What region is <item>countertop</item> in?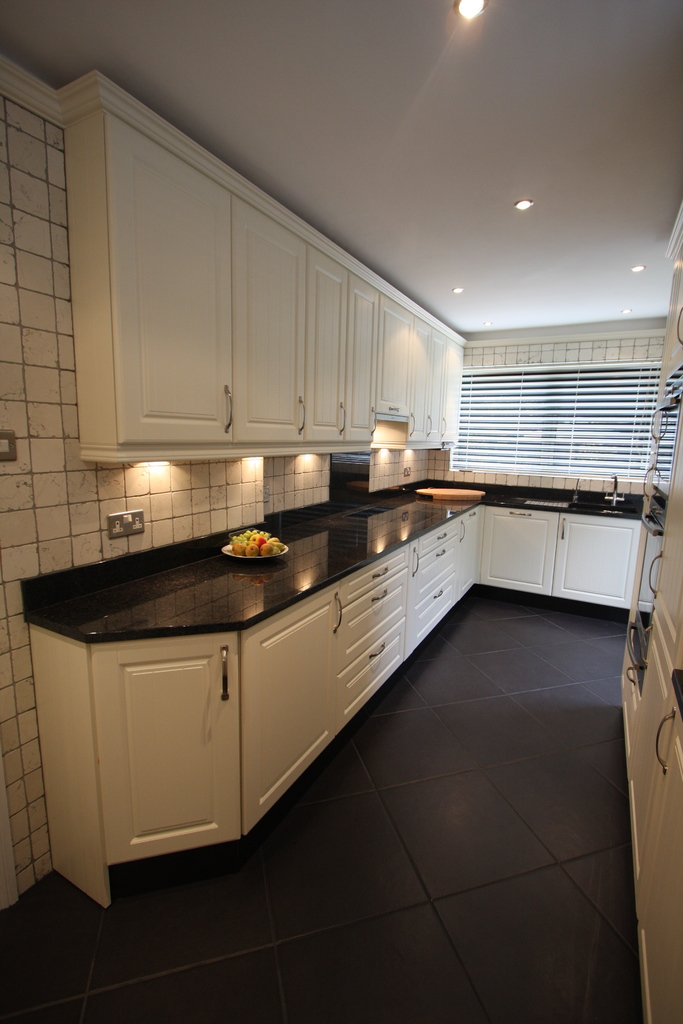
rect(20, 468, 642, 920).
